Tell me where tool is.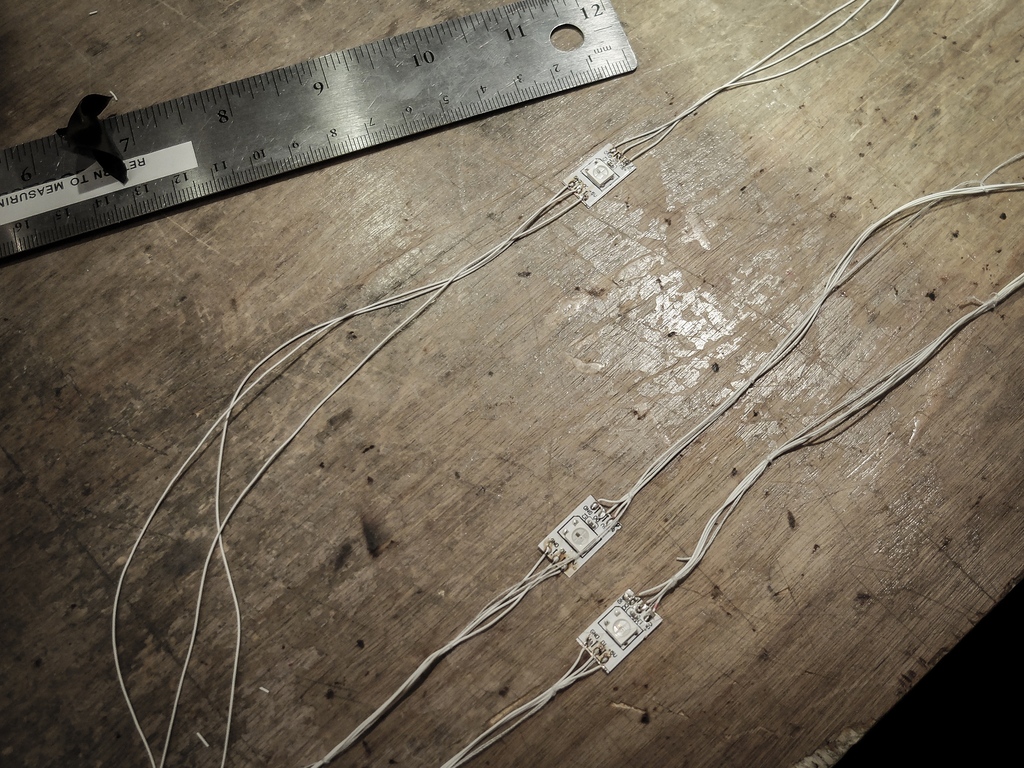
tool is at pyautogui.locateOnScreen(0, 0, 635, 256).
